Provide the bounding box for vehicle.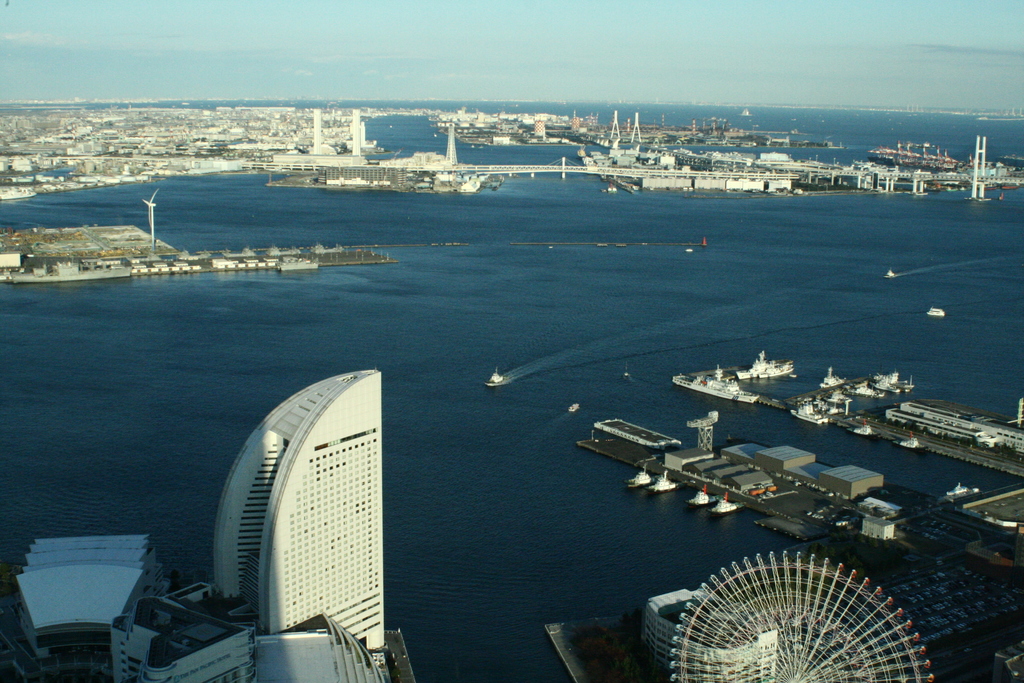
820, 365, 846, 385.
